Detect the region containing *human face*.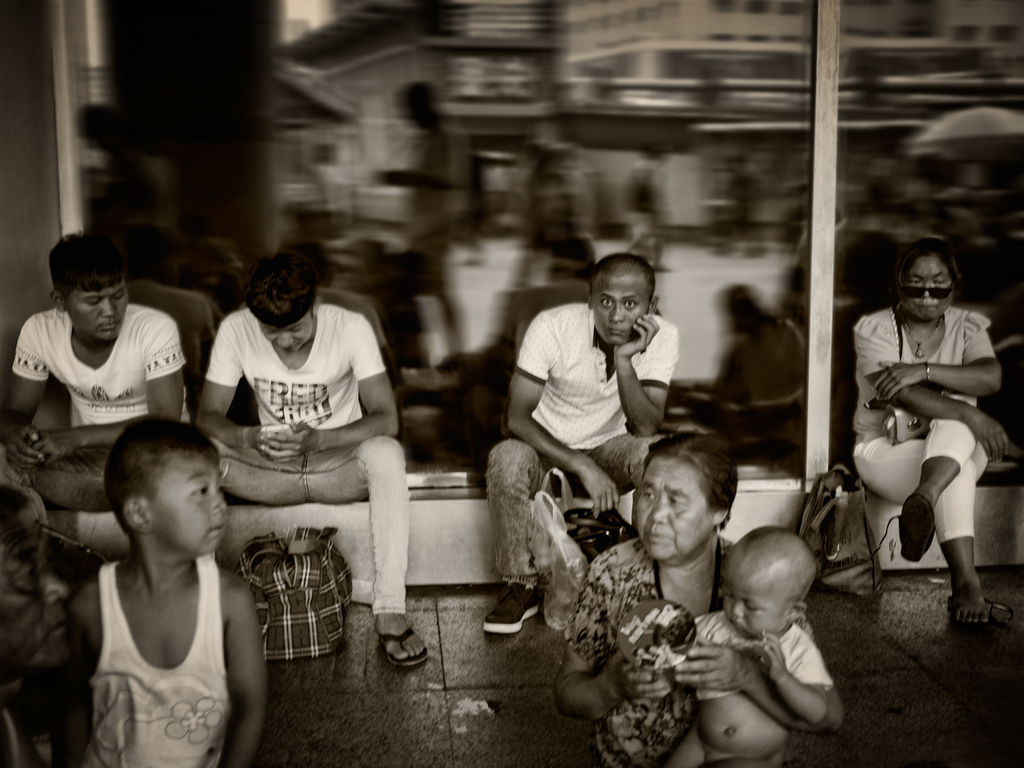
(left=0, top=500, right=79, bottom=673).
